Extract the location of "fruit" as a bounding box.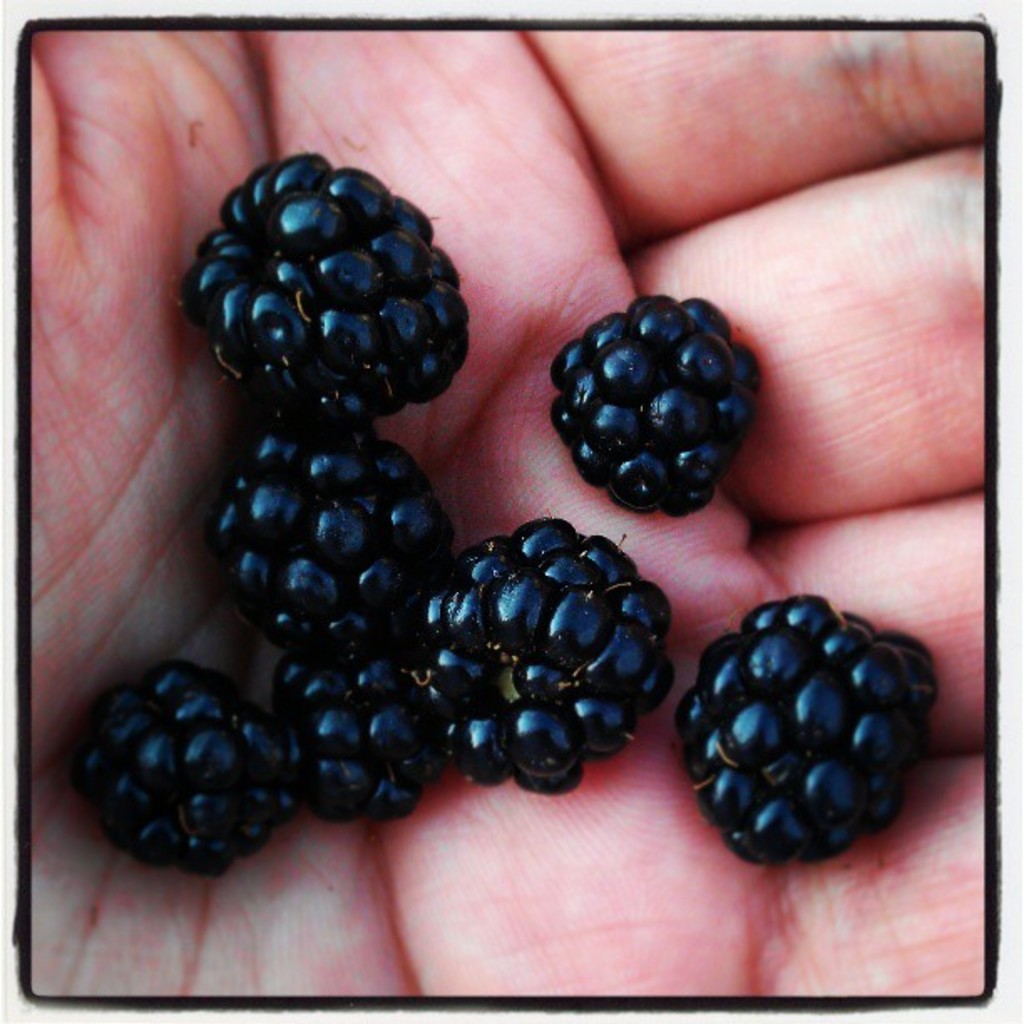
x1=186 y1=152 x2=468 y2=430.
